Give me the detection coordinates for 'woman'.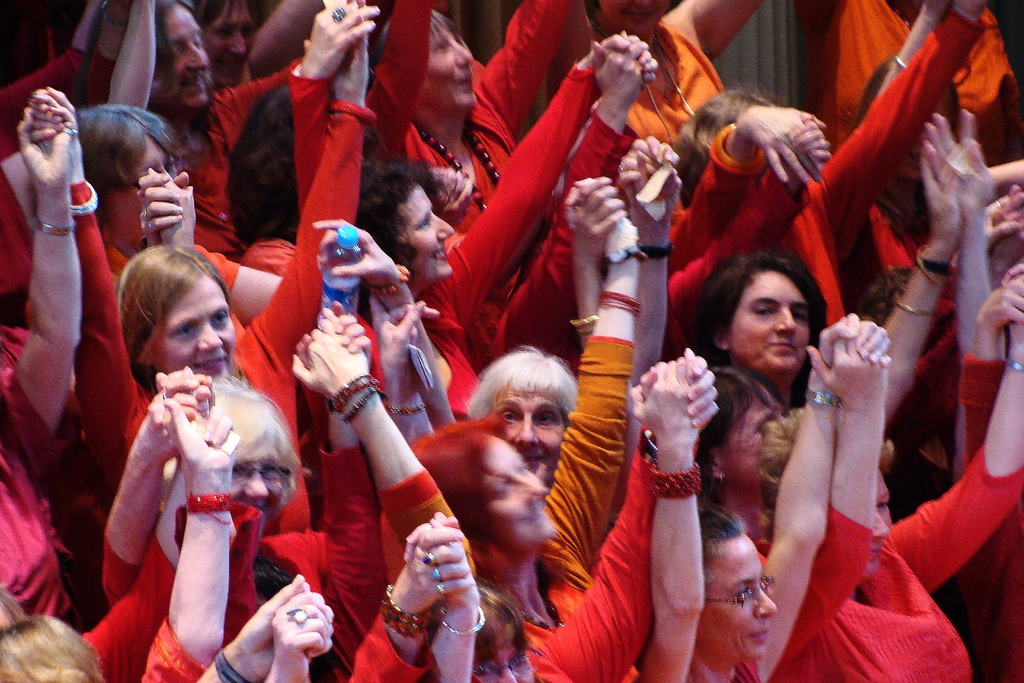
crop(746, 278, 1023, 682).
